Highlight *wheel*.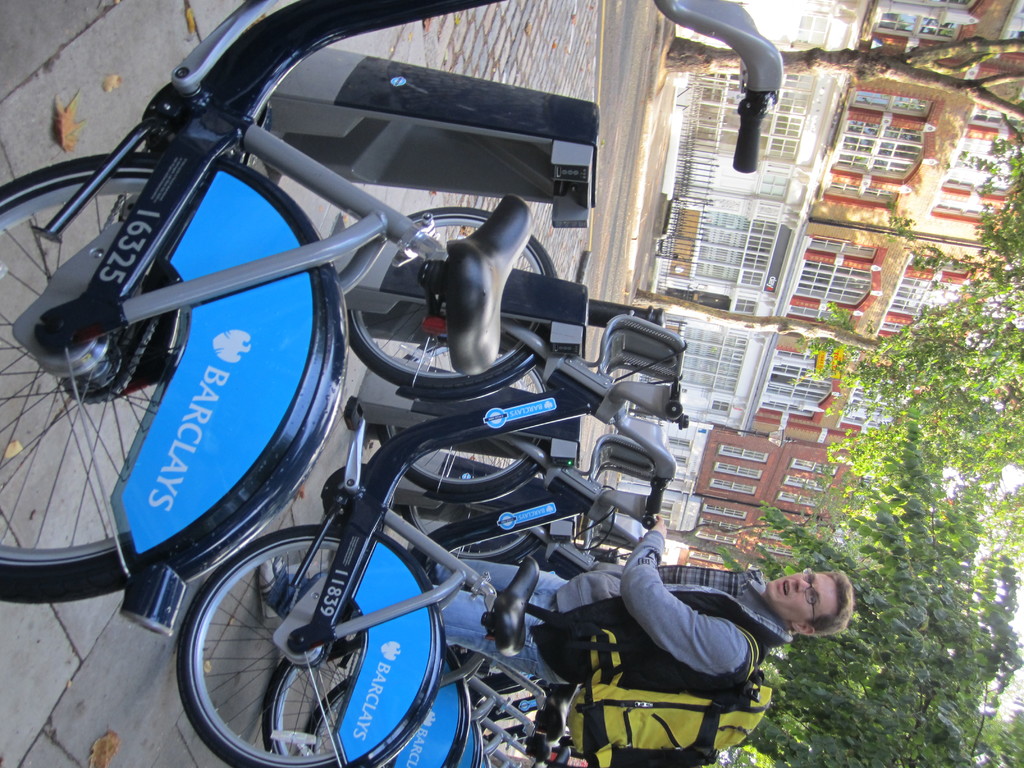
Highlighted region: left=376, top=341, right=548, bottom=501.
